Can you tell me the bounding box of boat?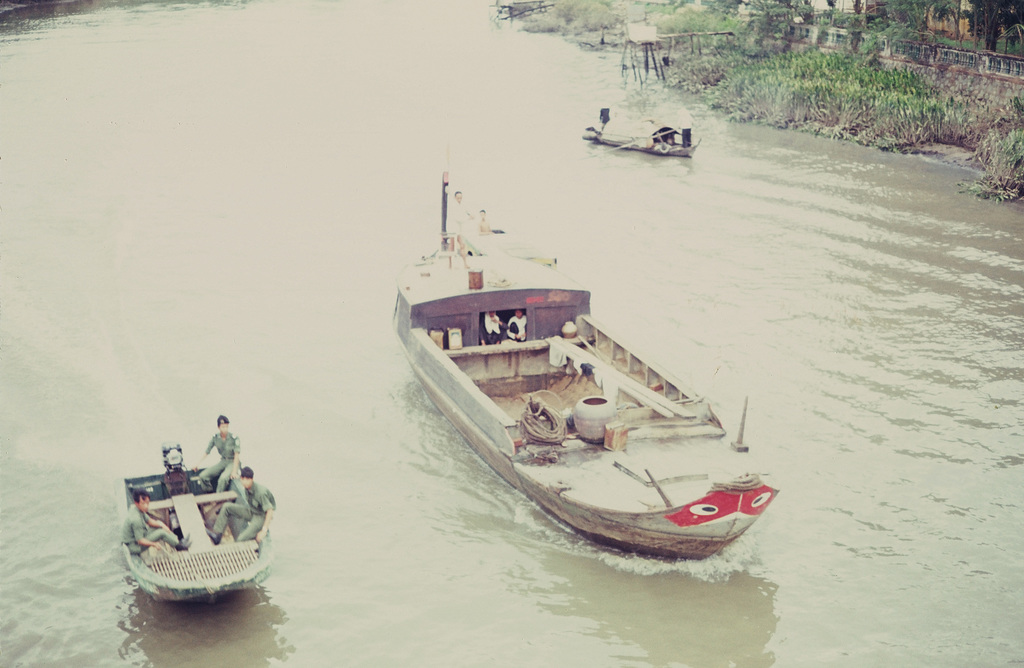
(374, 163, 777, 568).
